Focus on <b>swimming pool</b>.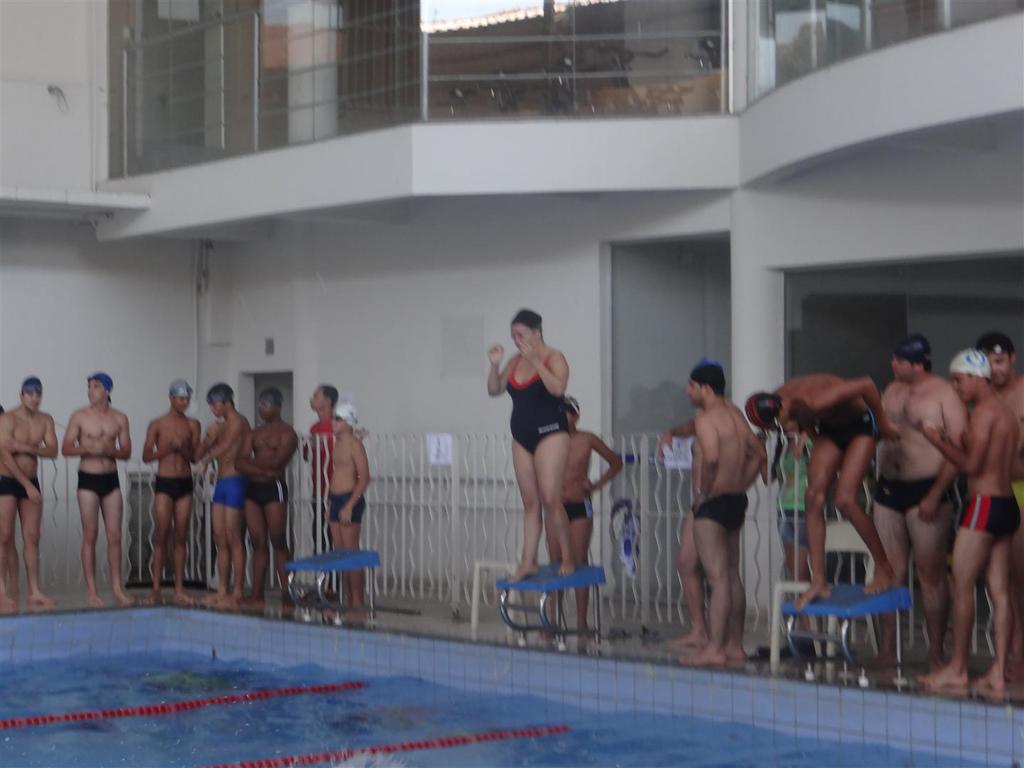
Focused at 0:604:1023:767.
